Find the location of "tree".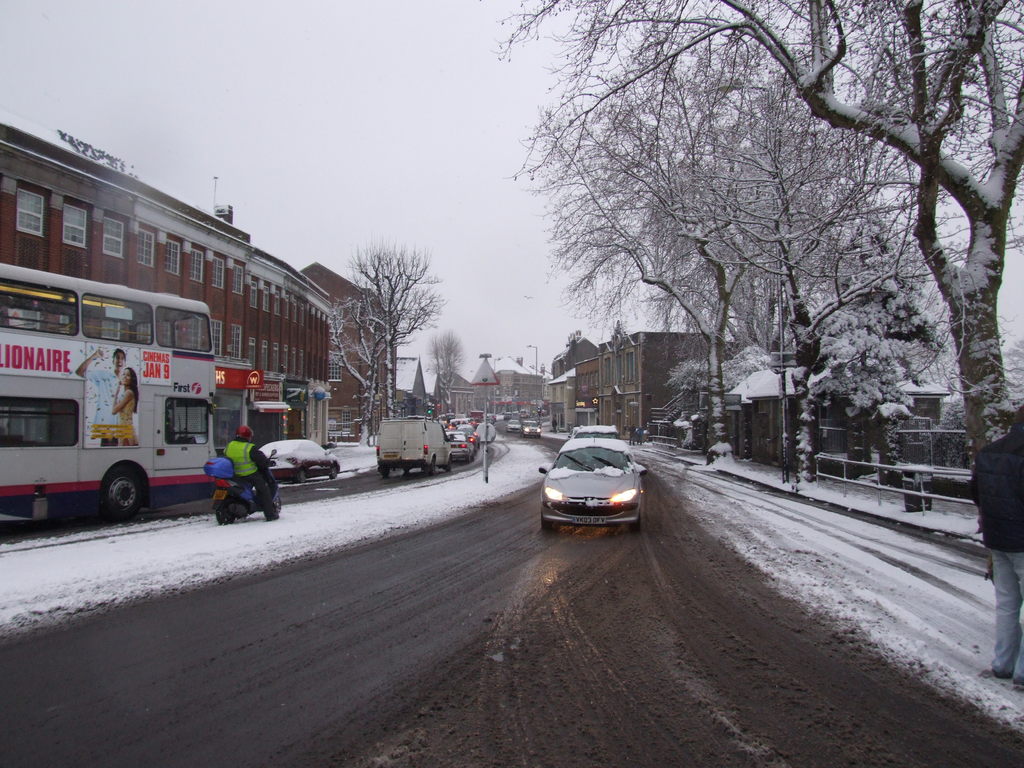
Location: (662, 336, 769, 399).
